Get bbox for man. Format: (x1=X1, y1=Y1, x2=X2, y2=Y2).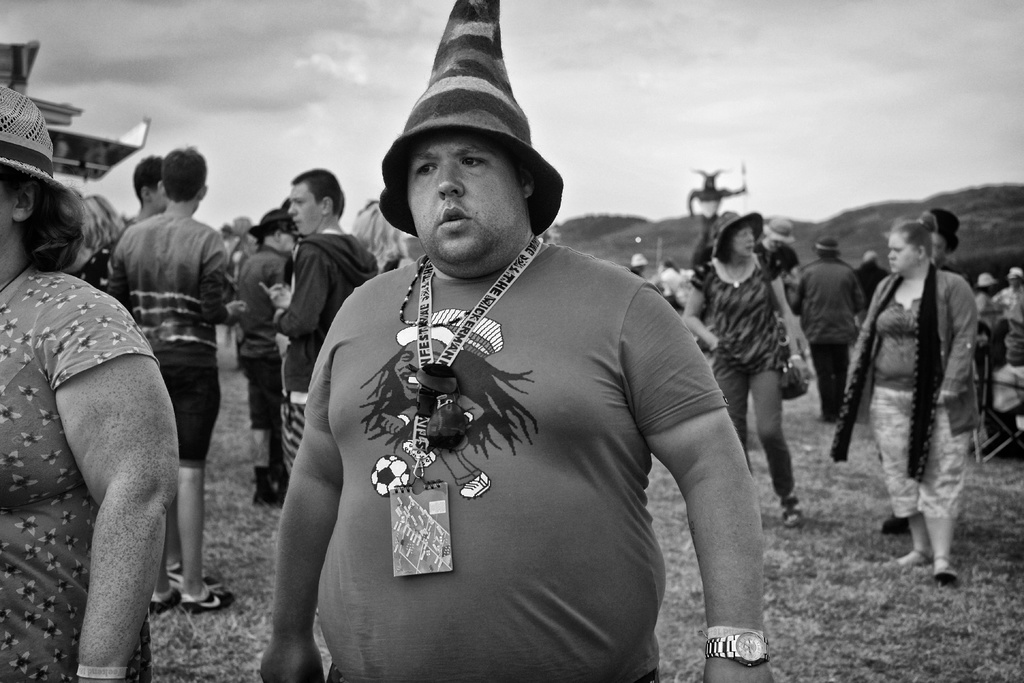
(x1=126, y1=152, x2=169, y2=227).
